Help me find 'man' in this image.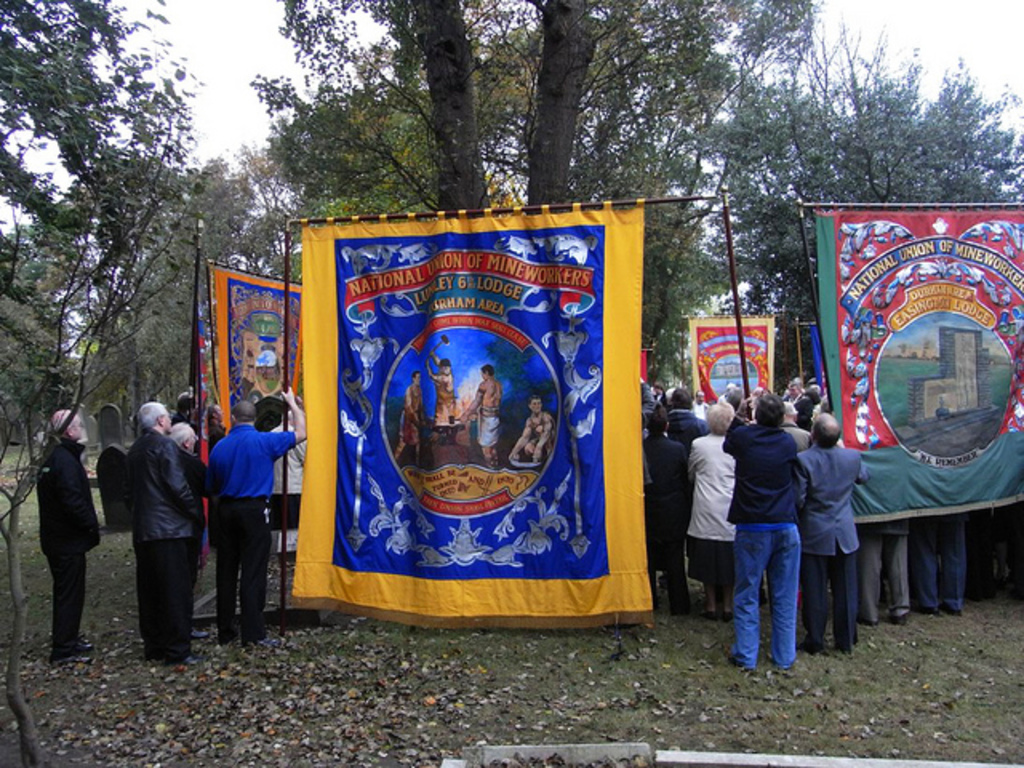
Found it: bbox(34, 410, 102, 662).
